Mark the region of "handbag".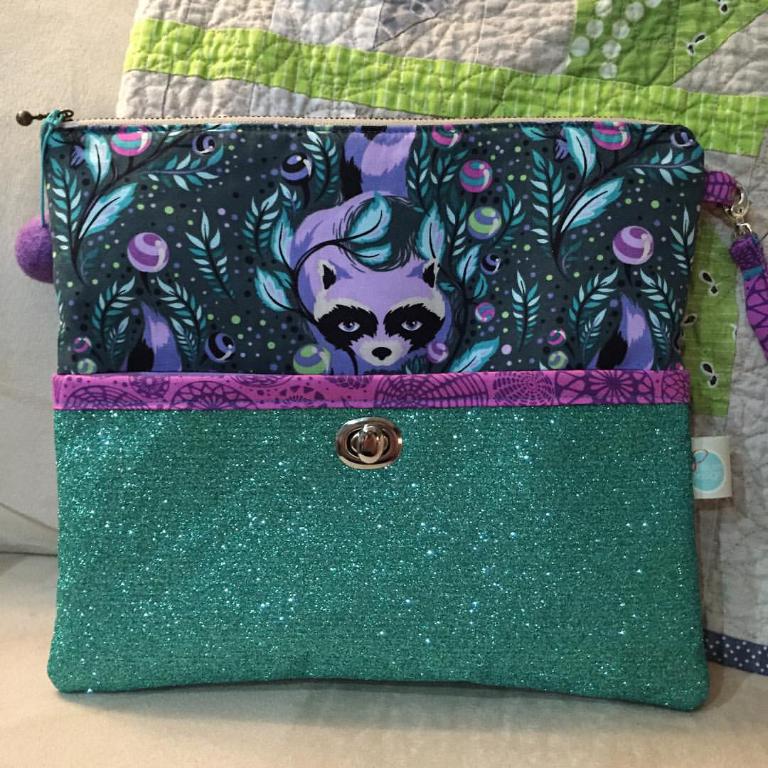
Region: [17,110,767,727].
